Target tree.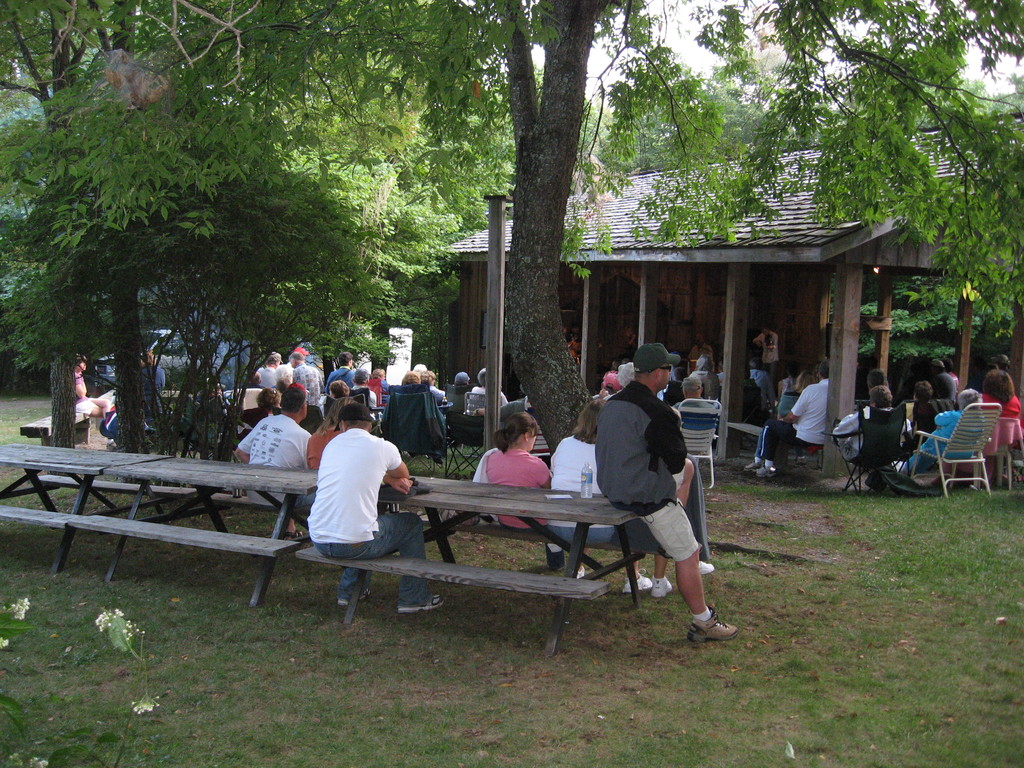
Target region: (595, 0, 771, 248).
